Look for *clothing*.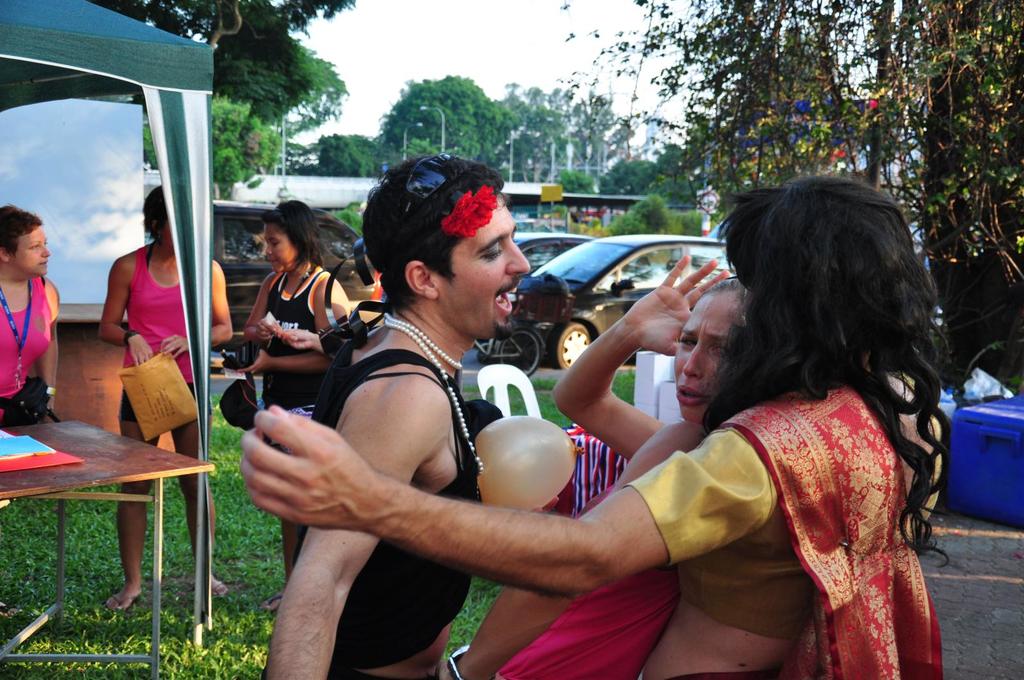
Found: <region>640, 379, 959, 679</region>.
